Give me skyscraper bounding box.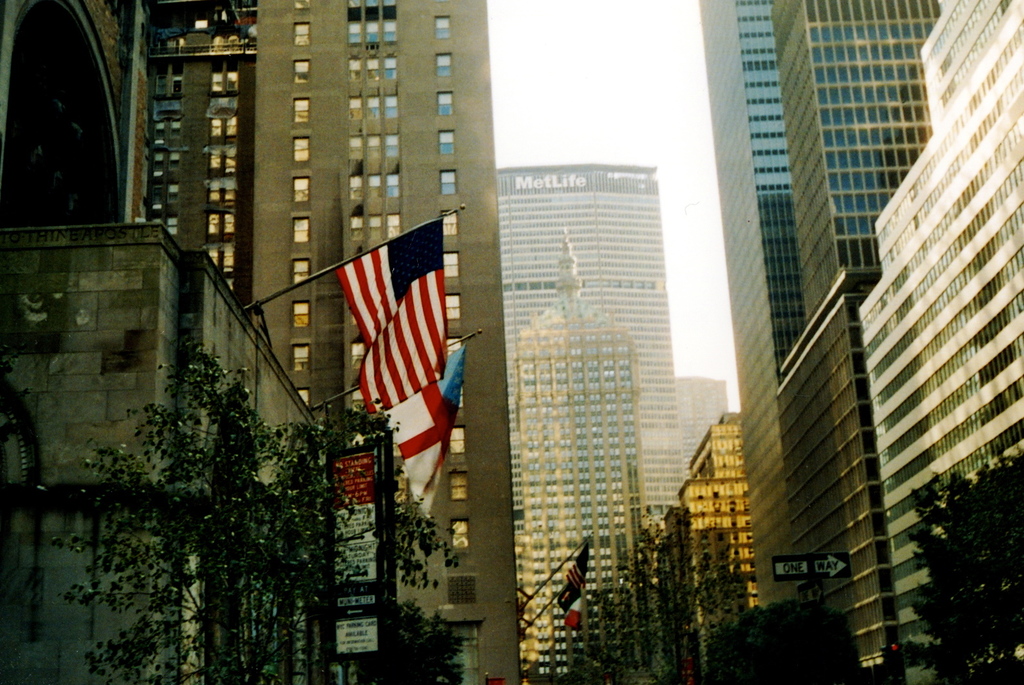
bbox(493, 164, 687, 540).
